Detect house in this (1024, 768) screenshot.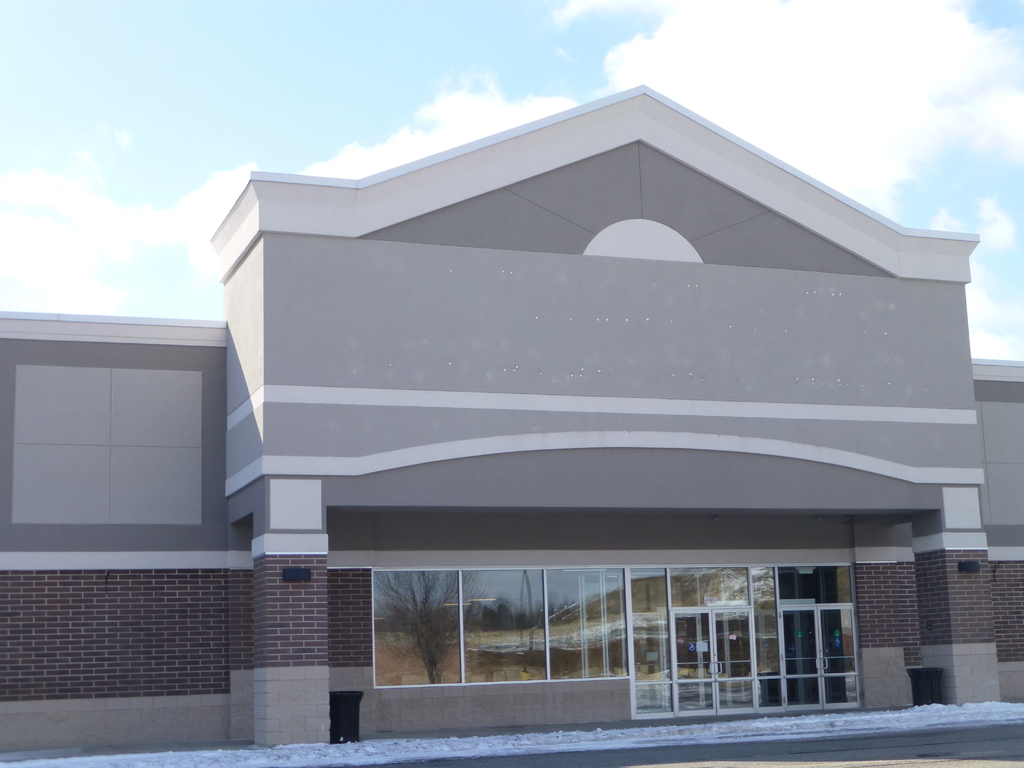
Detection: (x1=0, y1=131, x2=1023, y2=717).
